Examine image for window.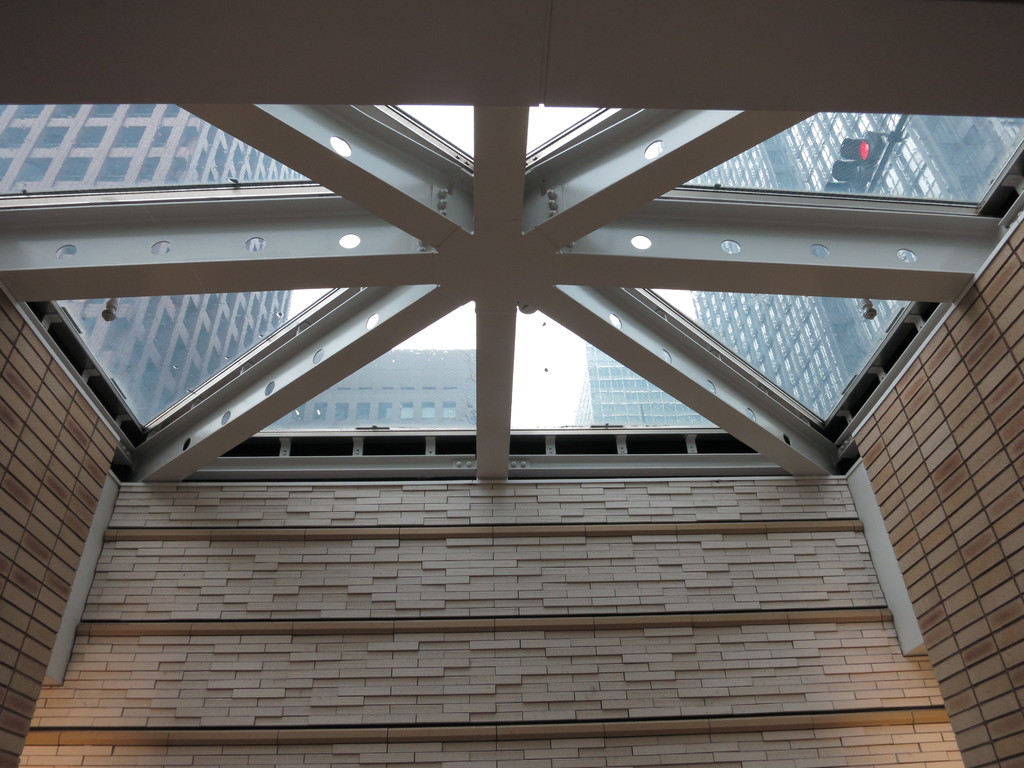
Examination result: (292, 404, 305, 423).
